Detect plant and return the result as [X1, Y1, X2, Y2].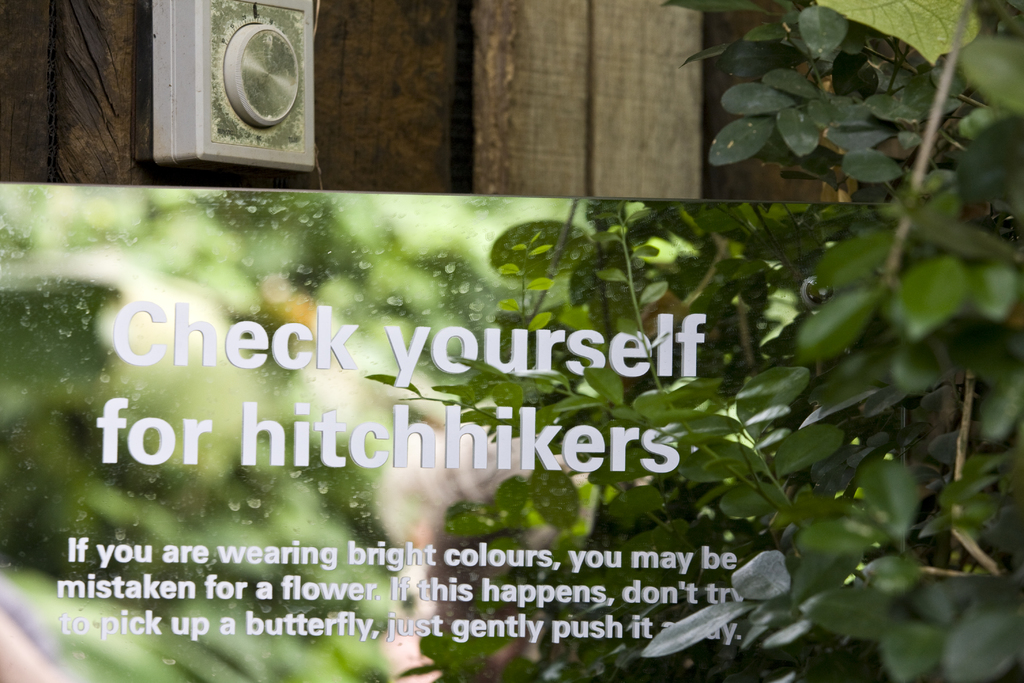
[673, 0, 1023, 213].
